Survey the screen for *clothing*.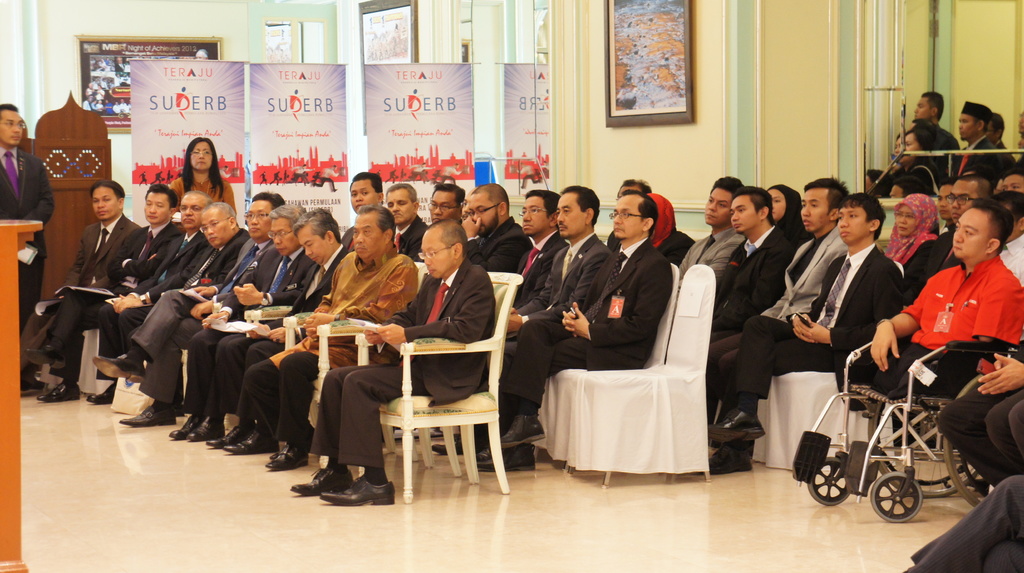
Survey found: region(465, 215, 534, 275).
